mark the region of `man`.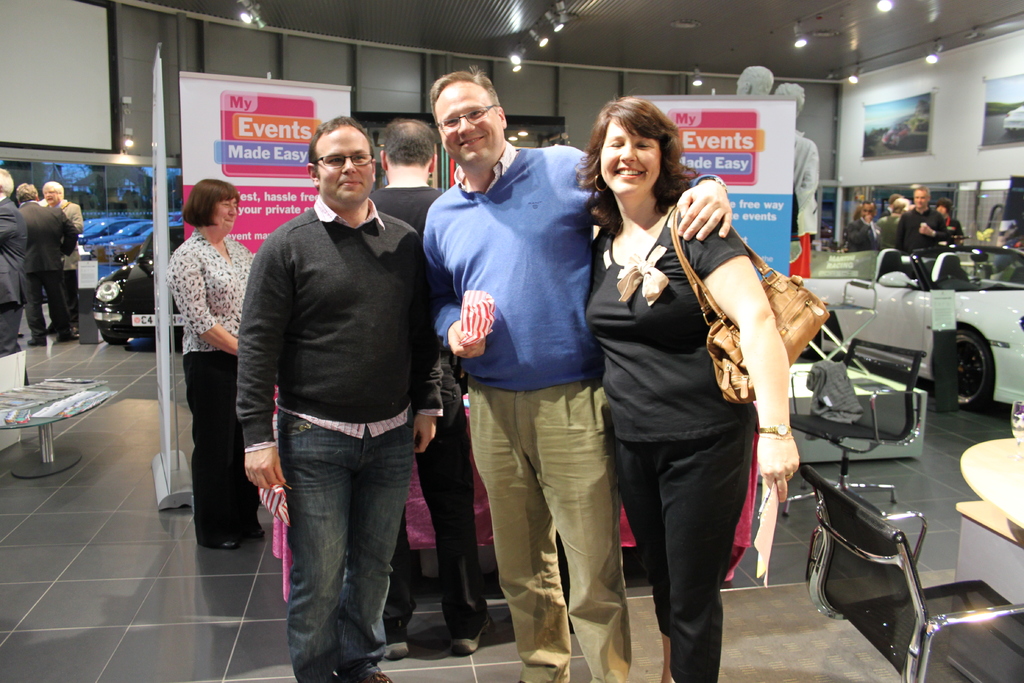
Region: [420,60,736,682].
